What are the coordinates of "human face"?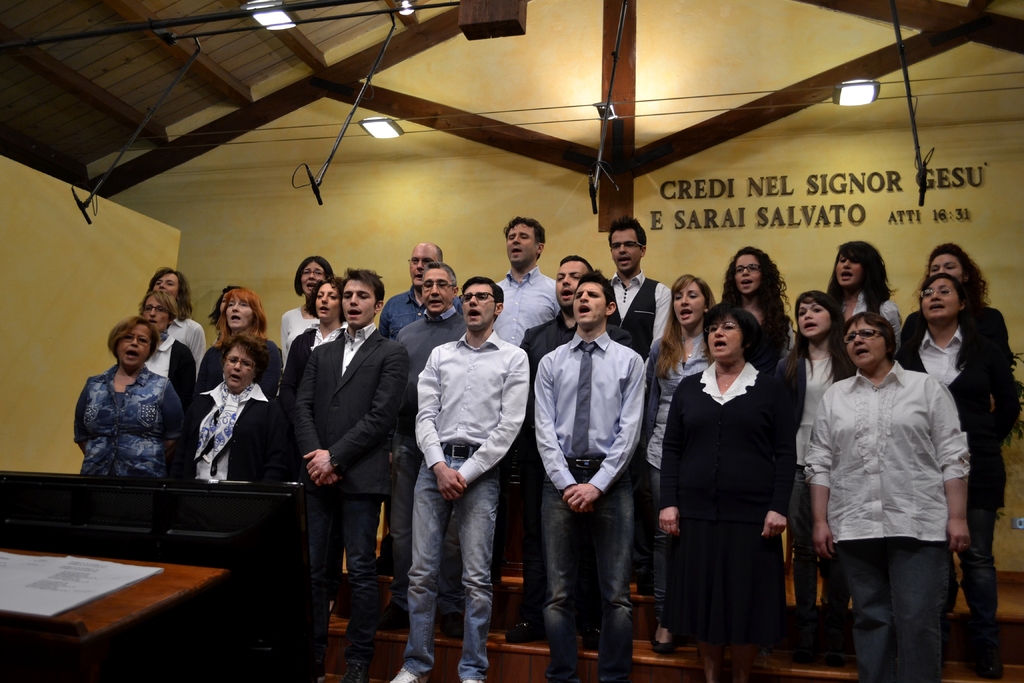
locate(227, 296, 252, 327).
